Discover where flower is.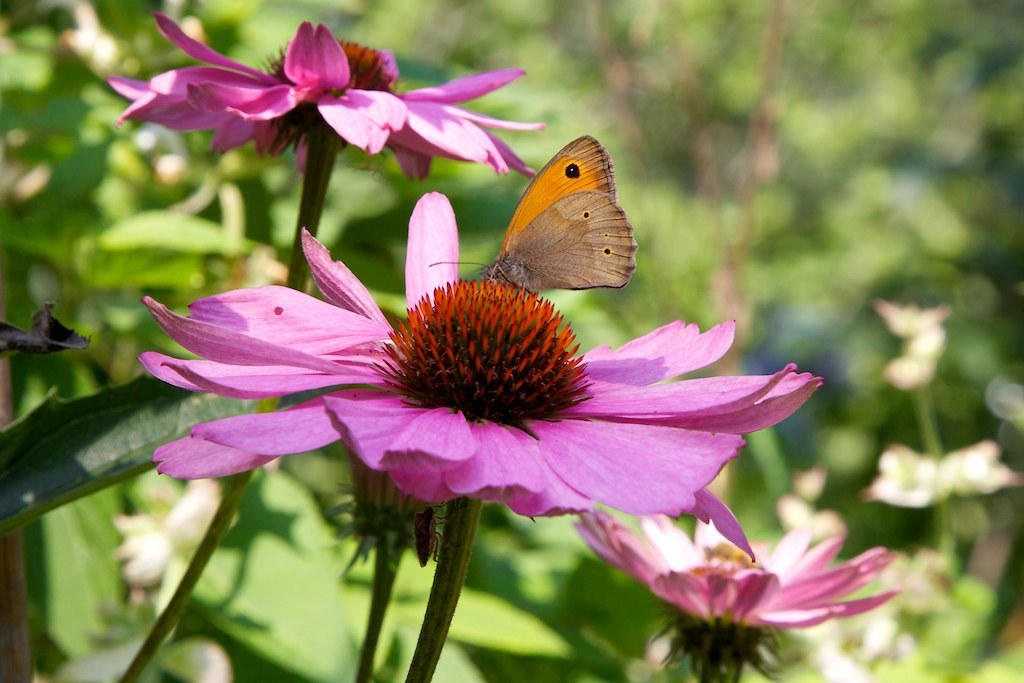
Discovered at locate(108, 10, 545, 179).
